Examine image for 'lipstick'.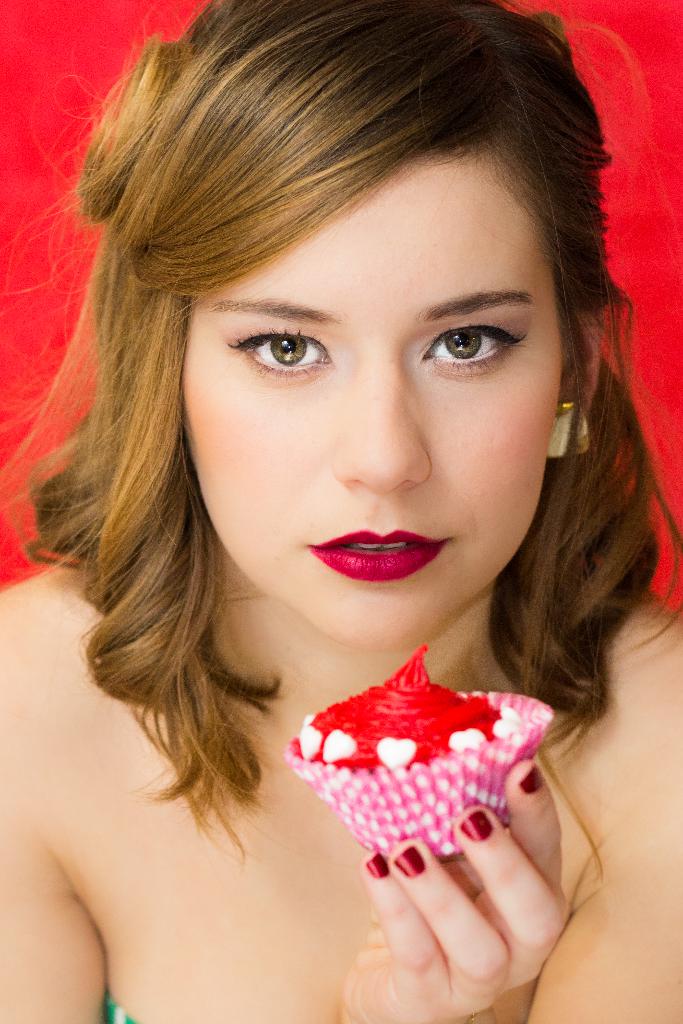
Examination result: locate(308, 526, 452, 580).
